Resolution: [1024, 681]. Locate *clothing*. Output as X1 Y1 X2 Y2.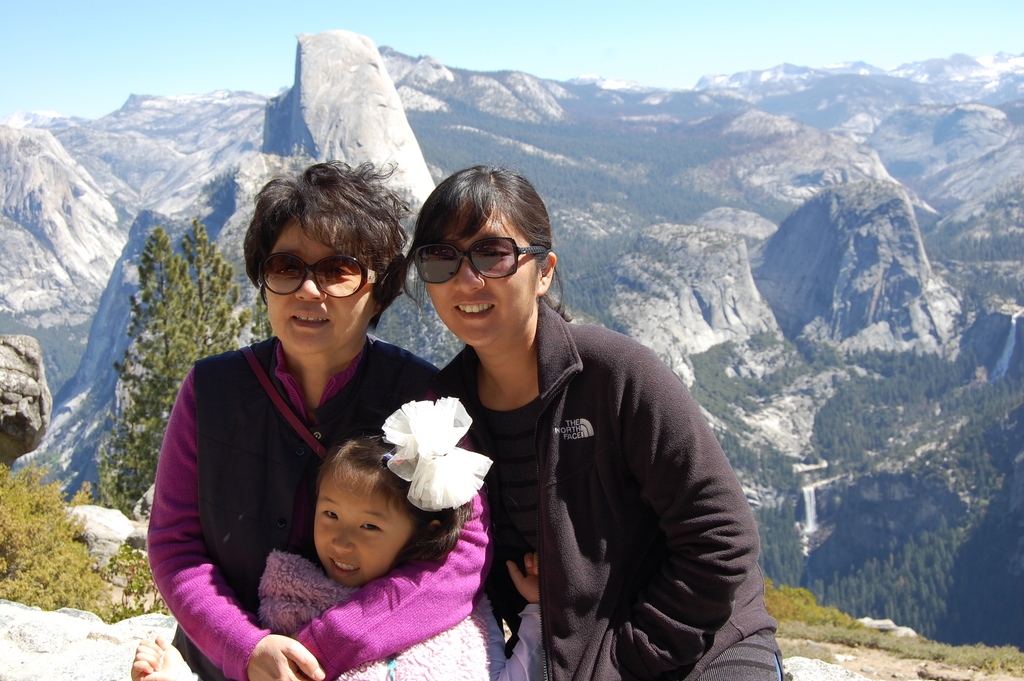
147 341 492 680.
